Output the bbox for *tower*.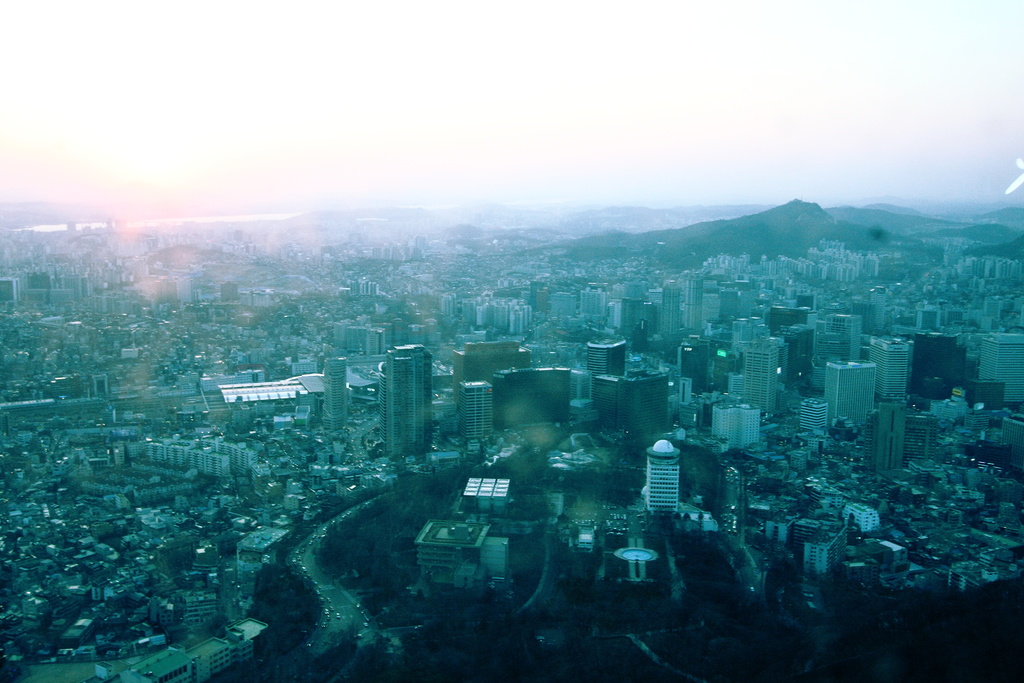
872, 338, 908, 395.
